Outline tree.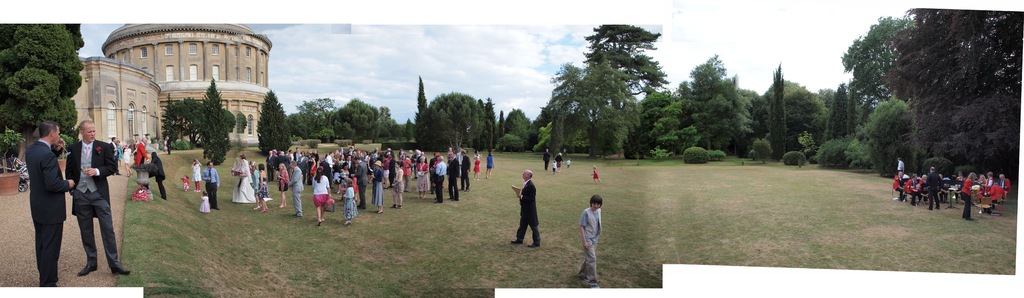
Outline: [x1=299, y1=94, x2=339, y2=140].
